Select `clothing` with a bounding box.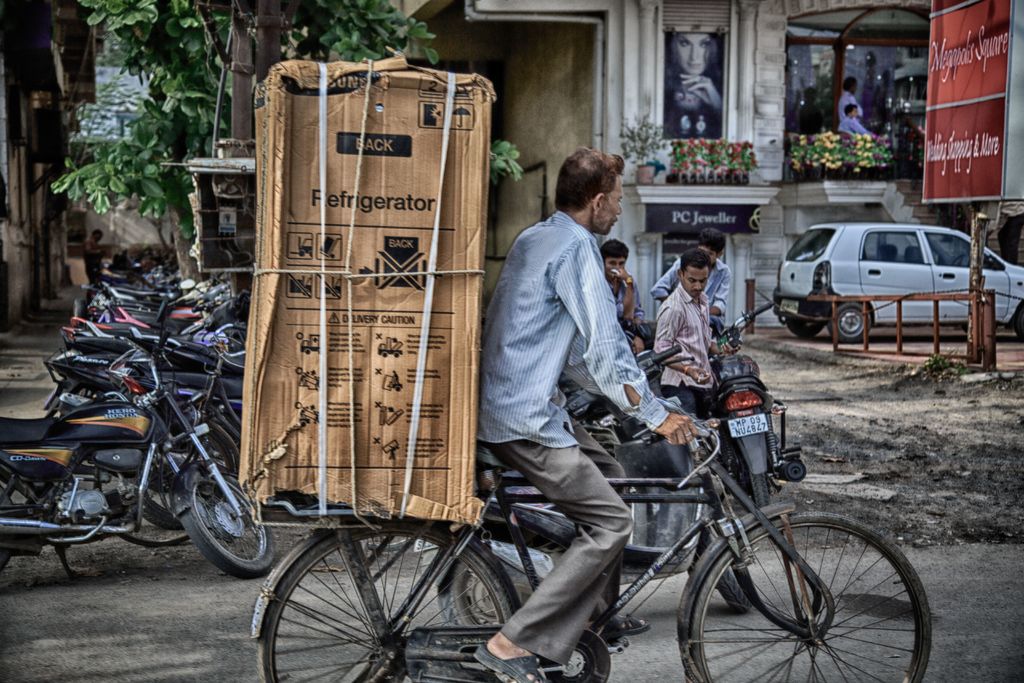
select_region(646, 256, 737, 323).
